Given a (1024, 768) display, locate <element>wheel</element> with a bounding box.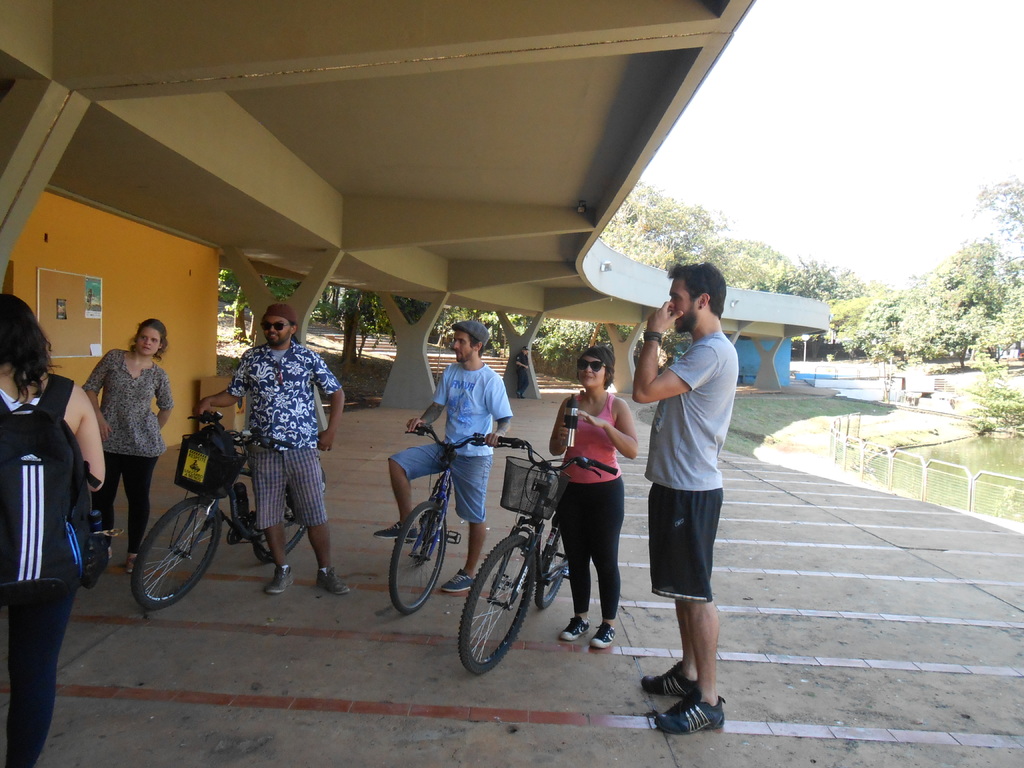
Located: (252,466,326,564).
